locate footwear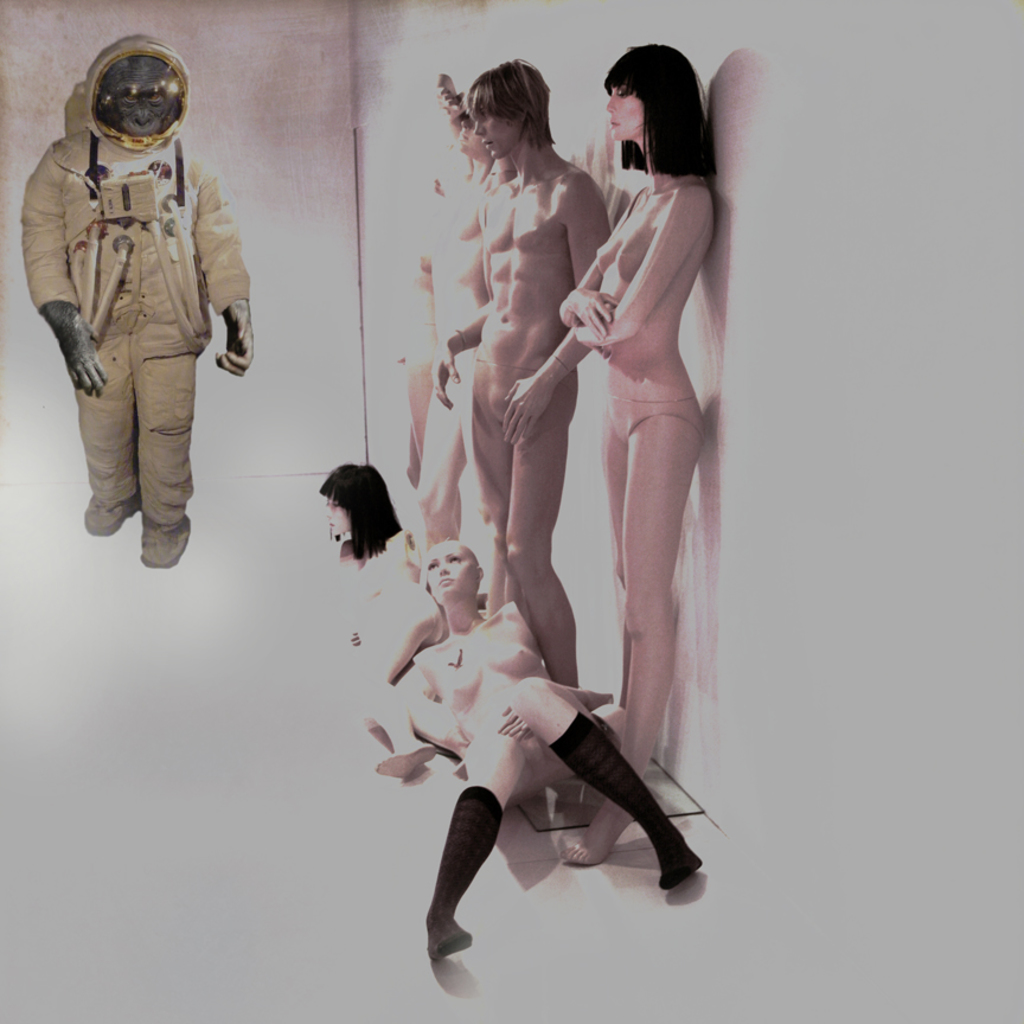
(left=548, top=712, right=699, bottom=885)
